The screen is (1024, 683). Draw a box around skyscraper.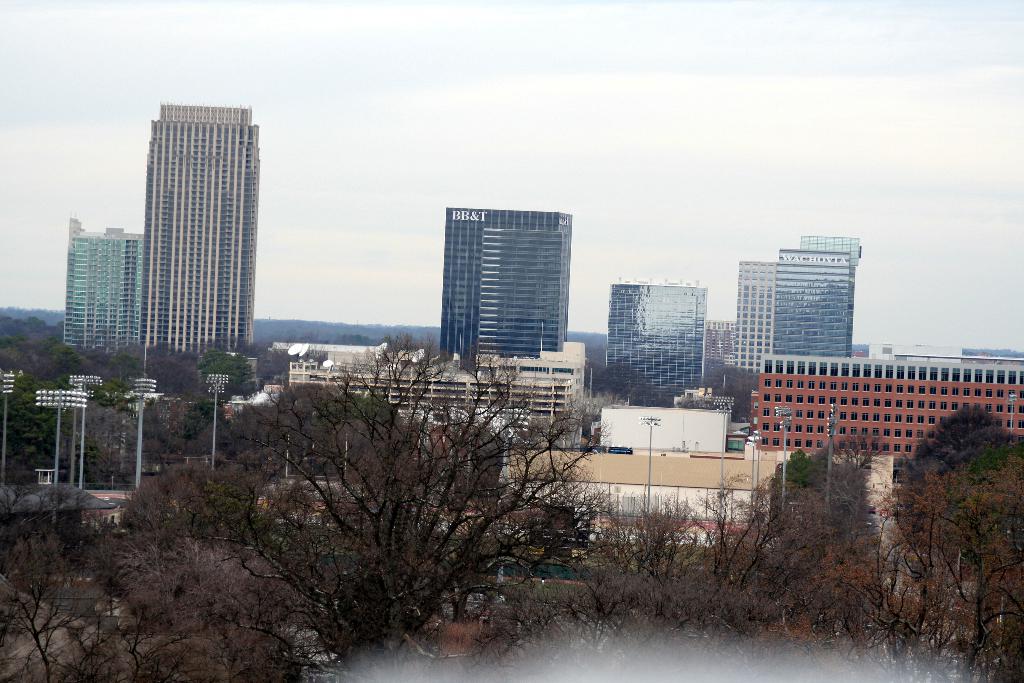
box=[731, 243, 857, 373].
